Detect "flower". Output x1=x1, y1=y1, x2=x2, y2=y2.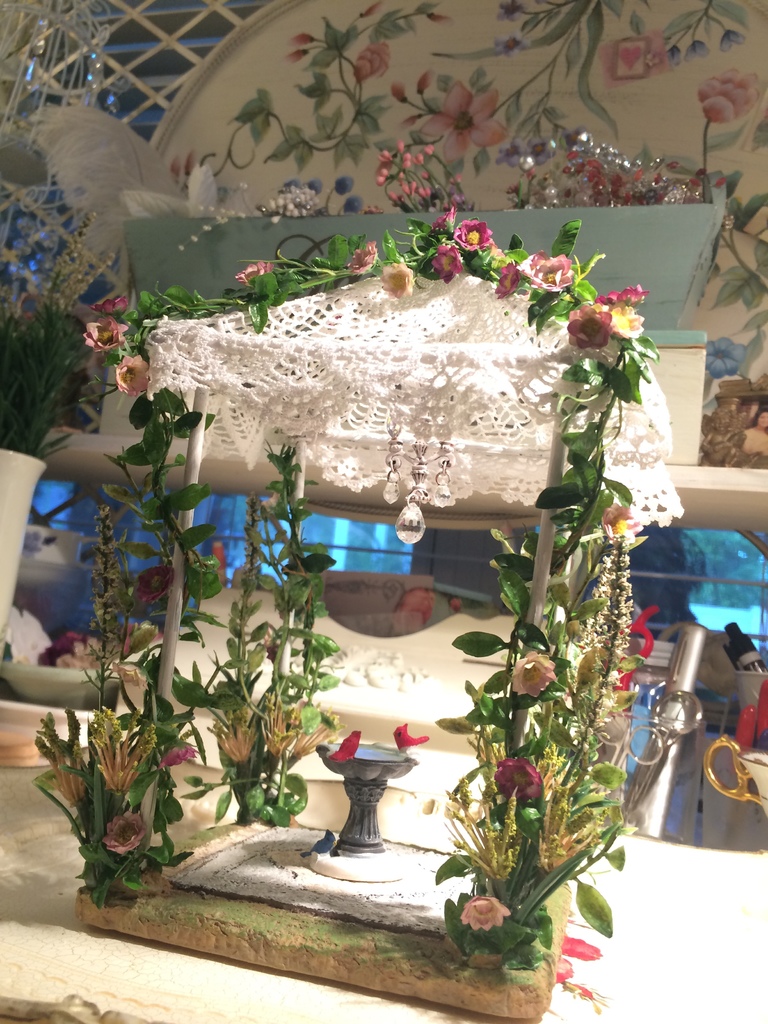
x1=429, y1=247, x2=460, y2=287.
